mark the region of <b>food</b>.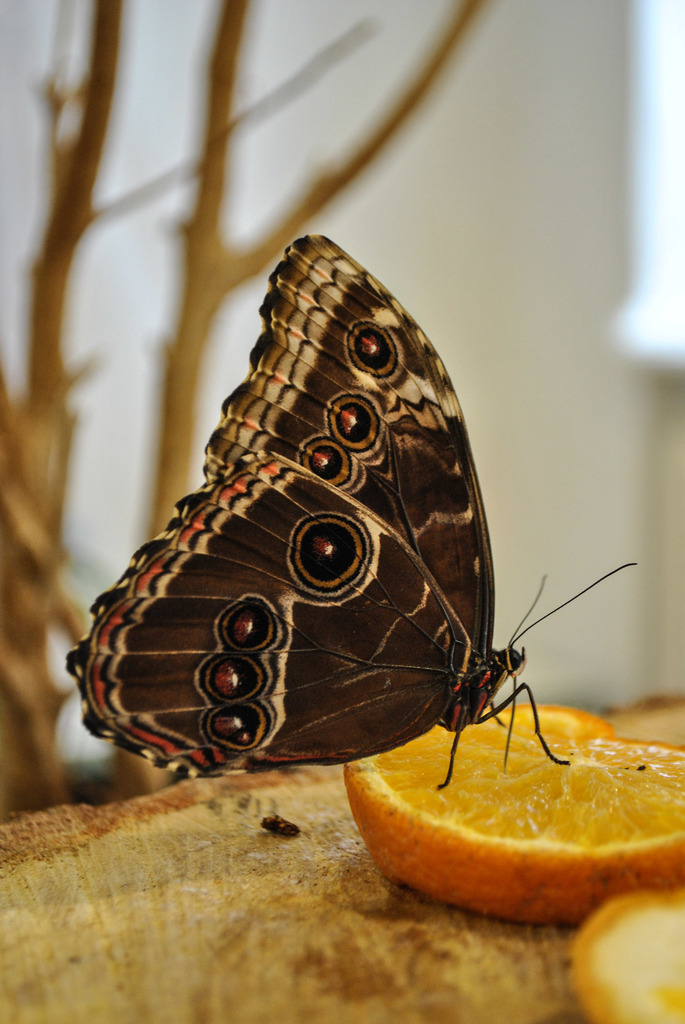
Region: locate(344, 699, 684, 925).
